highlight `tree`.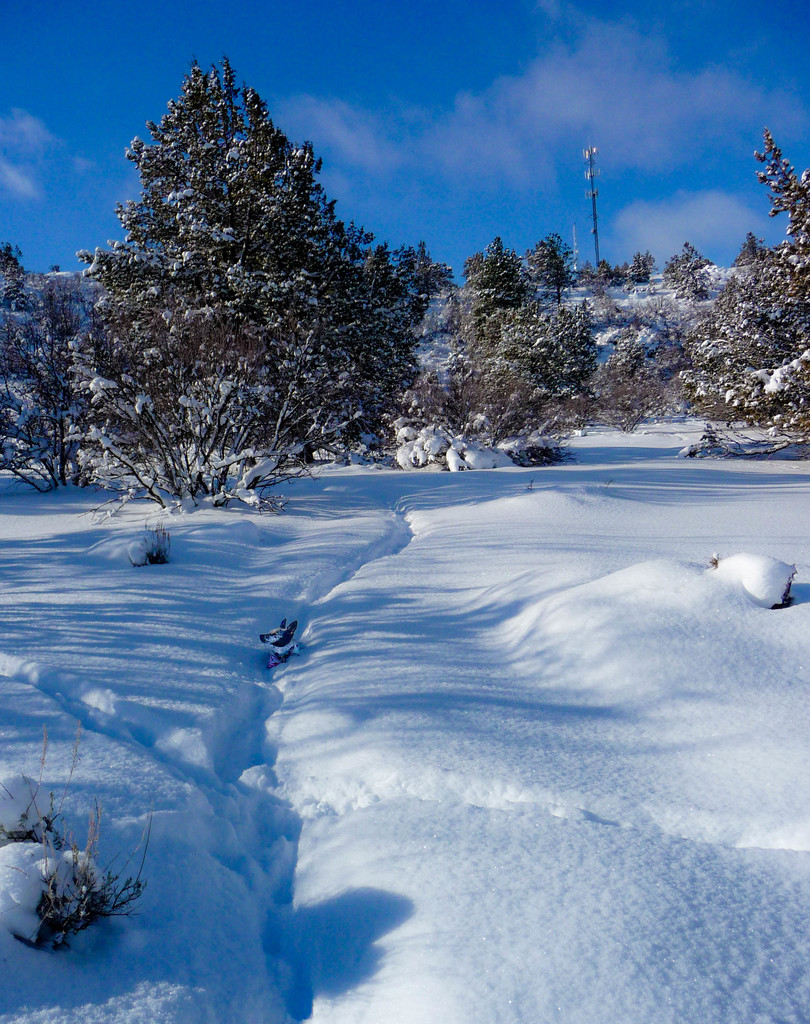
Highlighted region: pyautogui.locateOnScreen(65, 52, 434, 517).
